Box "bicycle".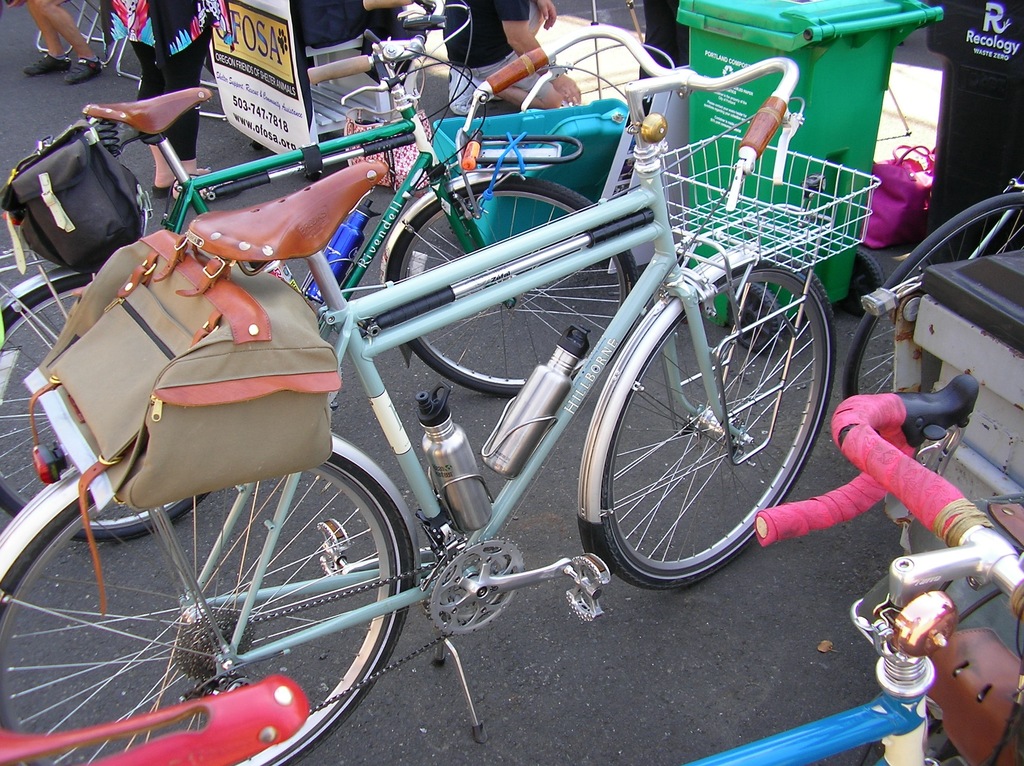
x1=0 y1=0 x2=639 y2=544.
